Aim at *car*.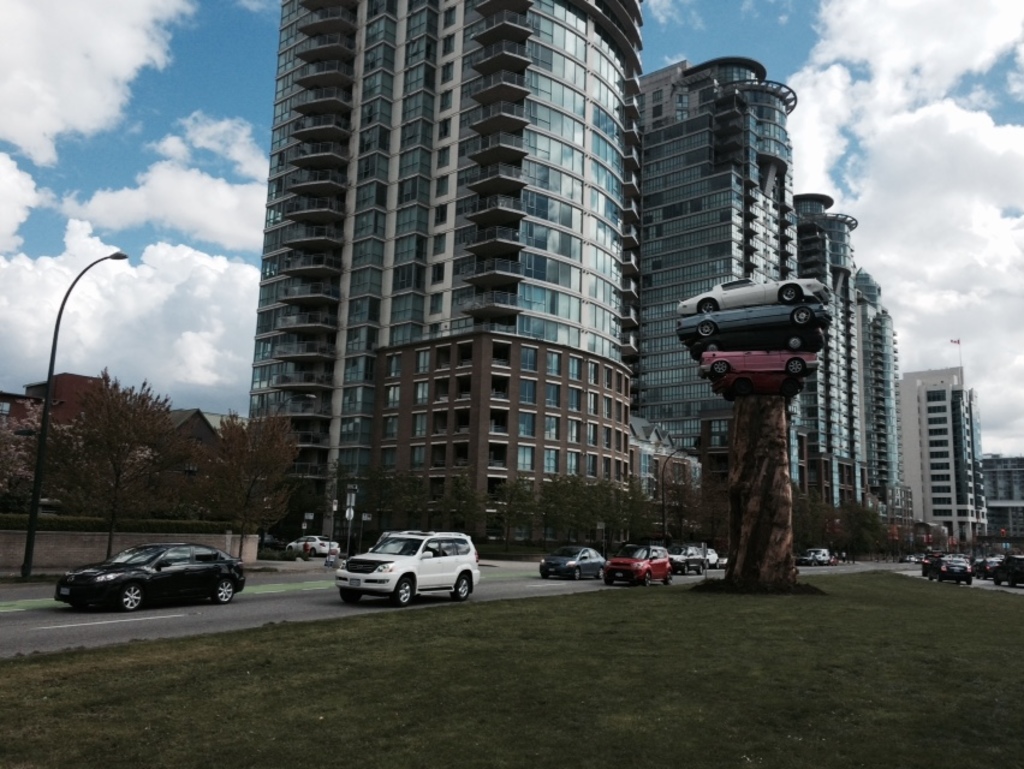
Aimed at region(53, 540, 242, 610).
